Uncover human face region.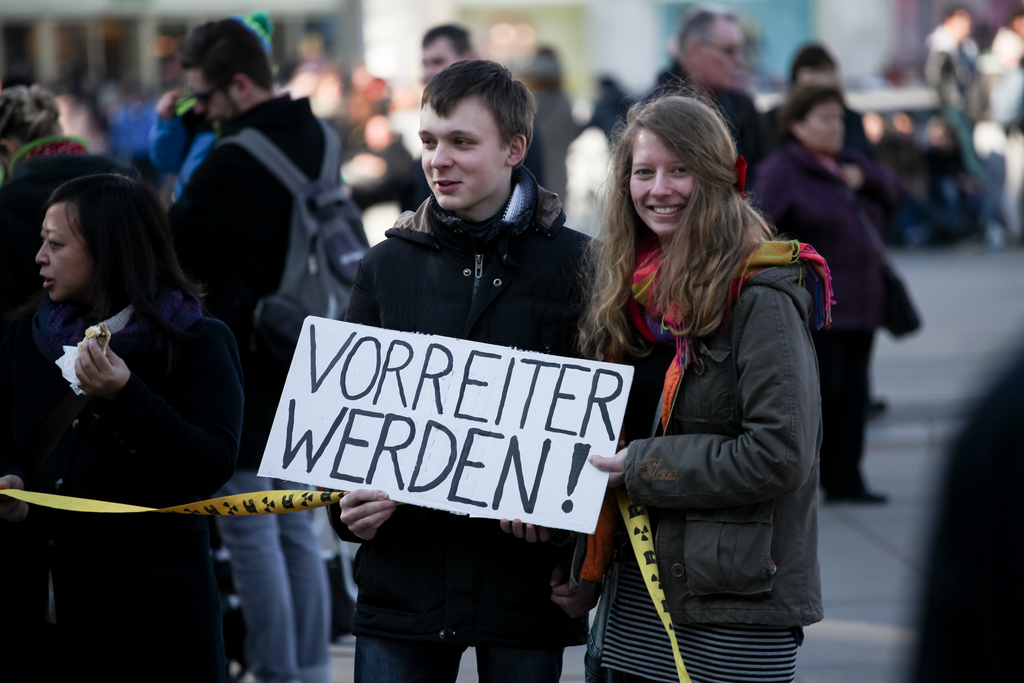
Uncovered: (410, 84, 506, 202).
